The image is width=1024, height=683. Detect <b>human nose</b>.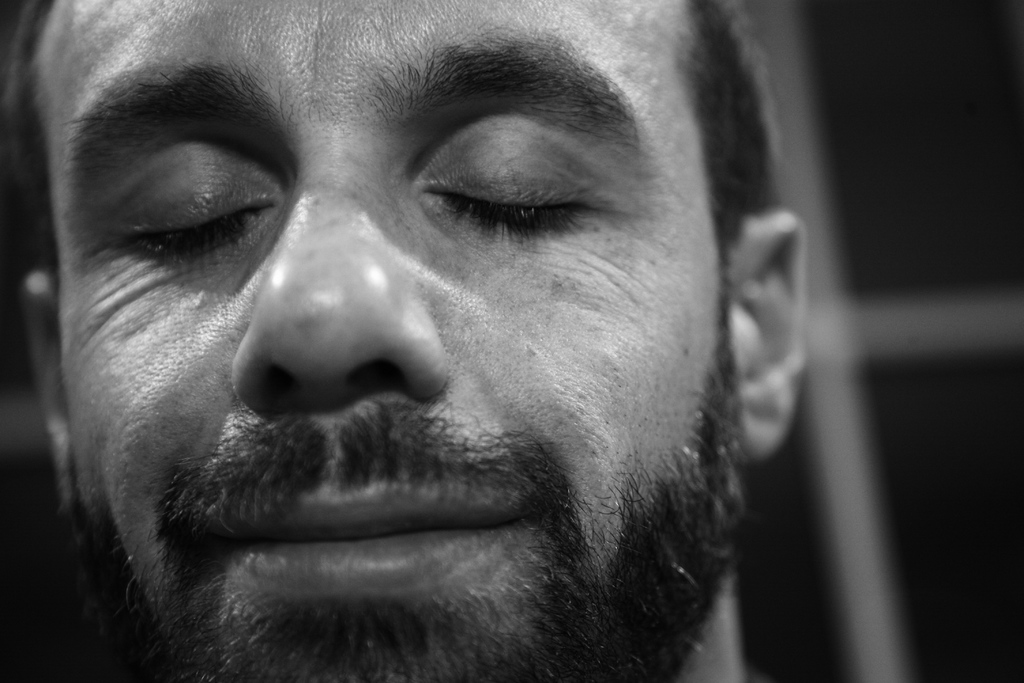
Detection: [x1=229, y1=158, x2=459, y2=395].
